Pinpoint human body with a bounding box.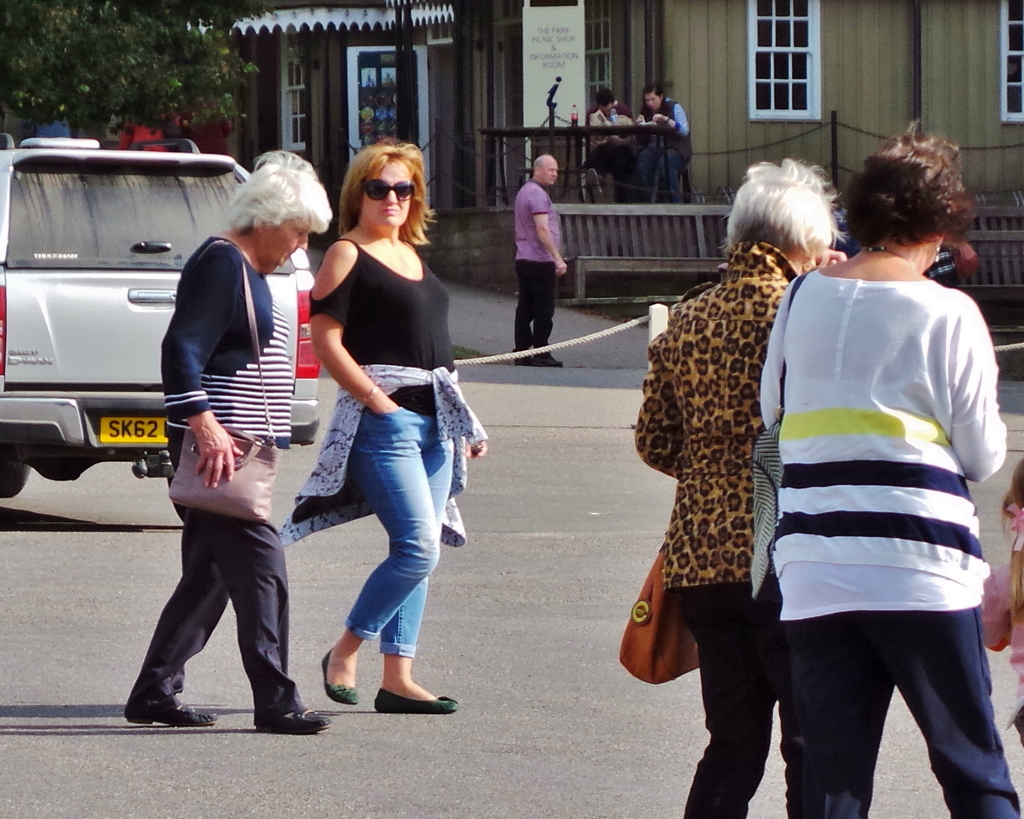
(left=115, top=229, right=332, bottom=737).
